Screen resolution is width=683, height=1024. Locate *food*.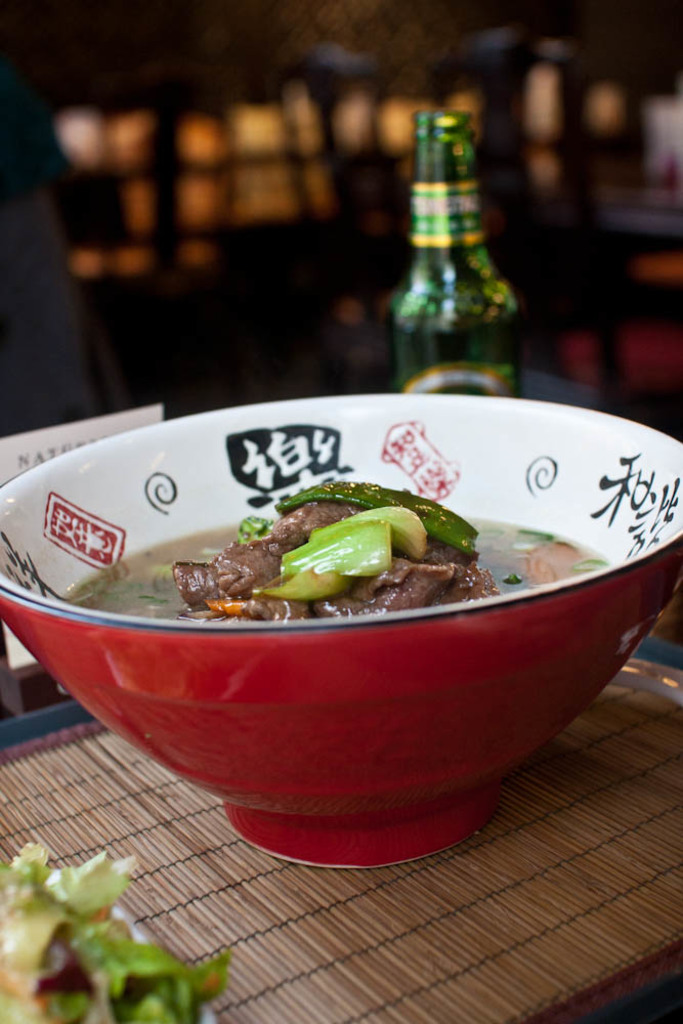
(x1=0, y1=834, x2=236, y2=1023).
